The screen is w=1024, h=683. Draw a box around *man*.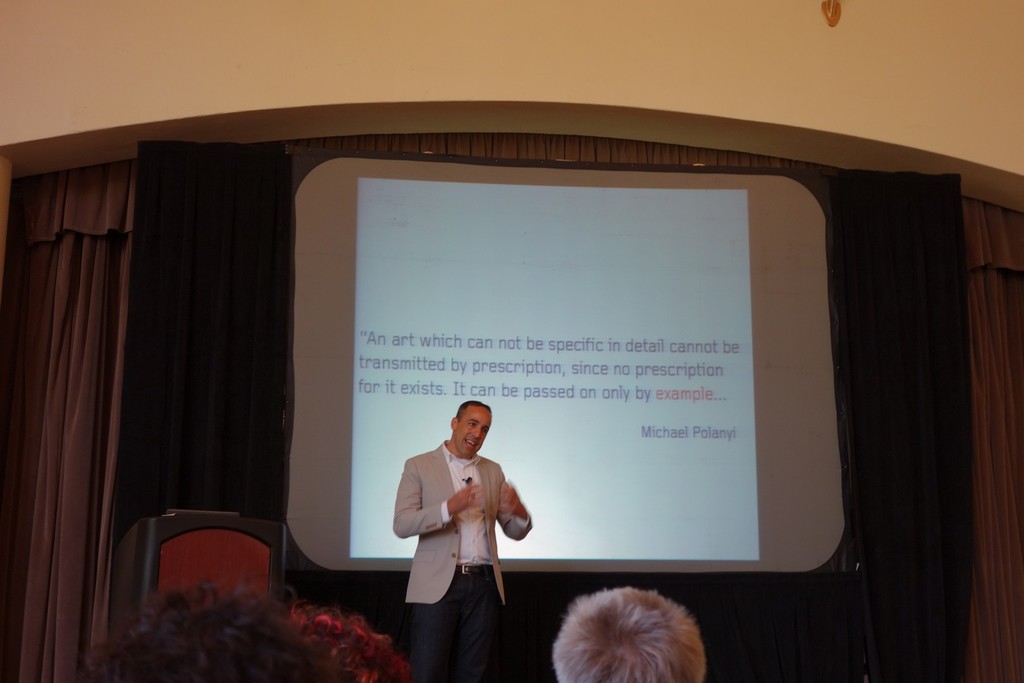
(left=391, top=403, right=538, bottom=656).
